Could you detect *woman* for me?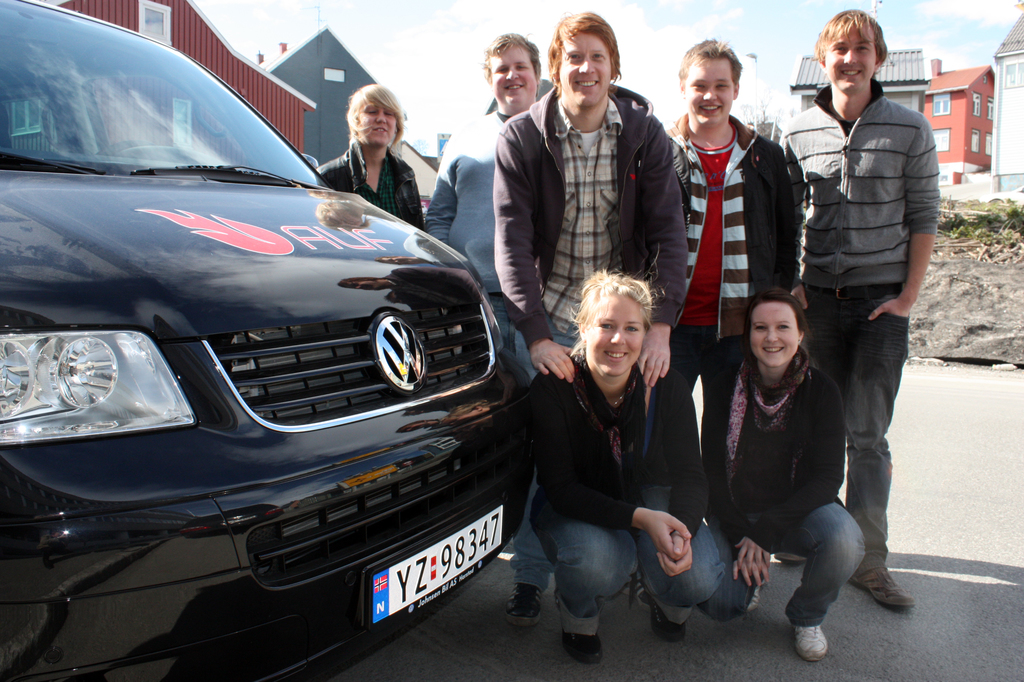
Detection result: [314, 81, 427, 232].
